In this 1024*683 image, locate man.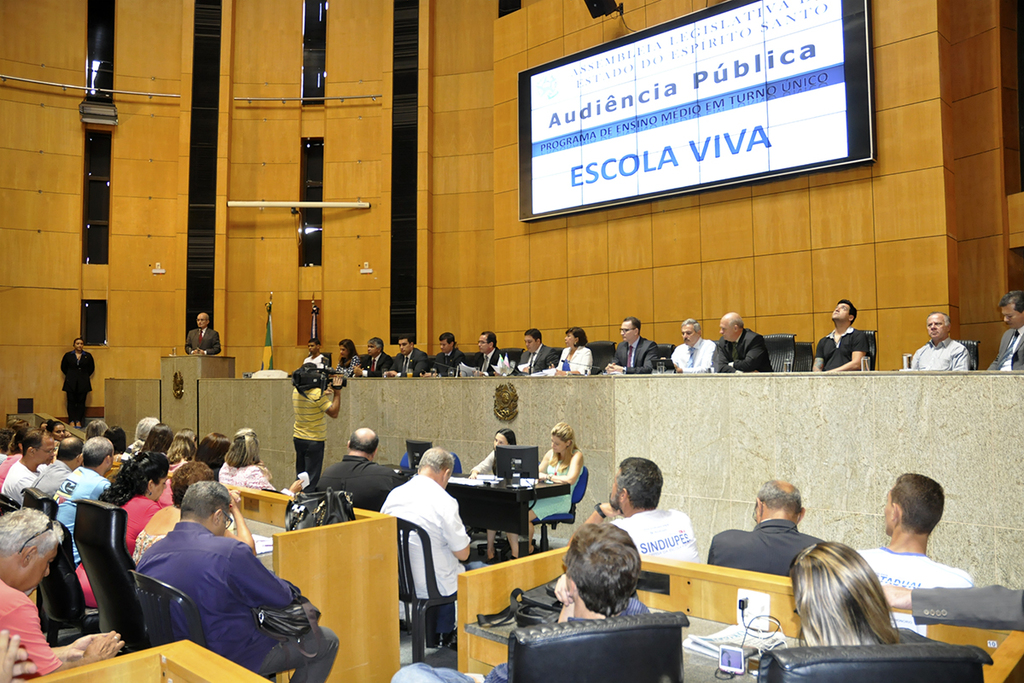
Bounding box: [131,479,345,682].
